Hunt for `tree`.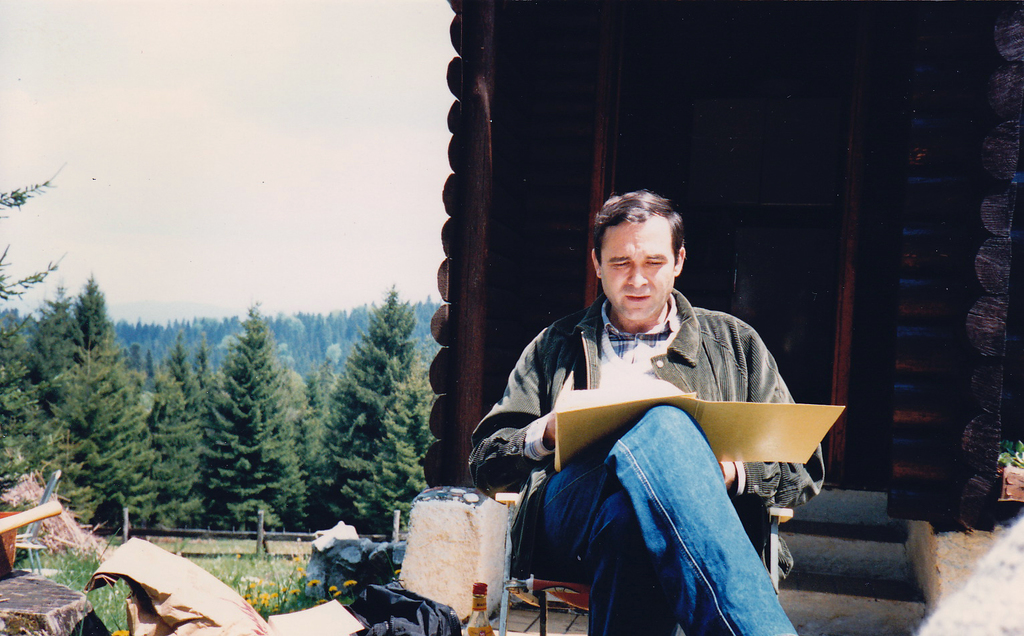
Hunted down at <bbox>316, 283, 429, 534</bbox>.
